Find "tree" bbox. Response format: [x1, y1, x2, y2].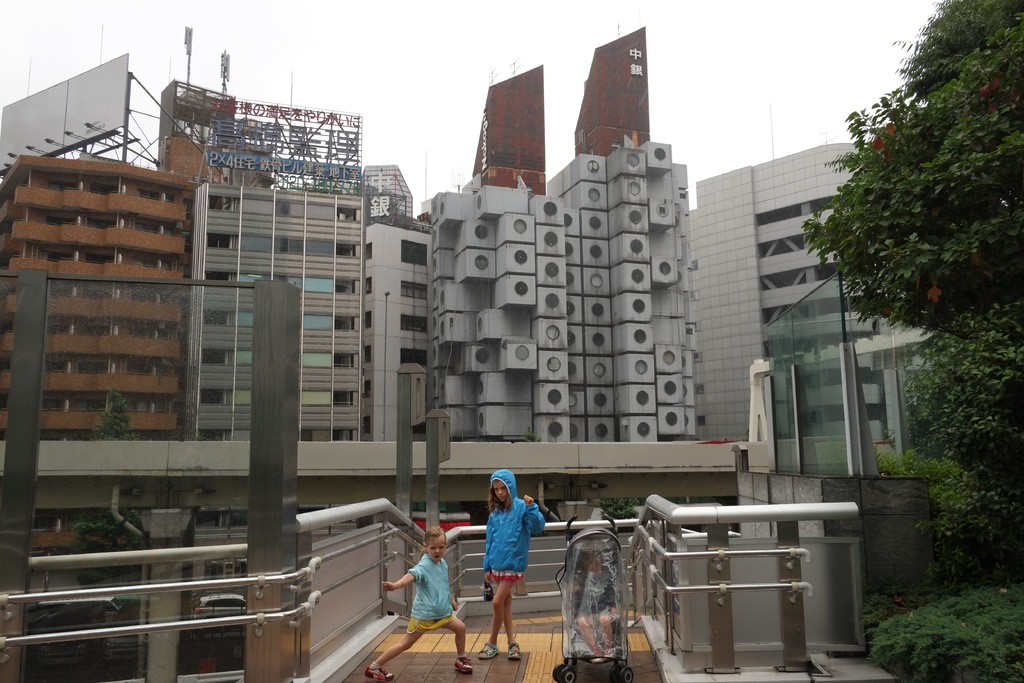
[73, 386, 144, 577].
